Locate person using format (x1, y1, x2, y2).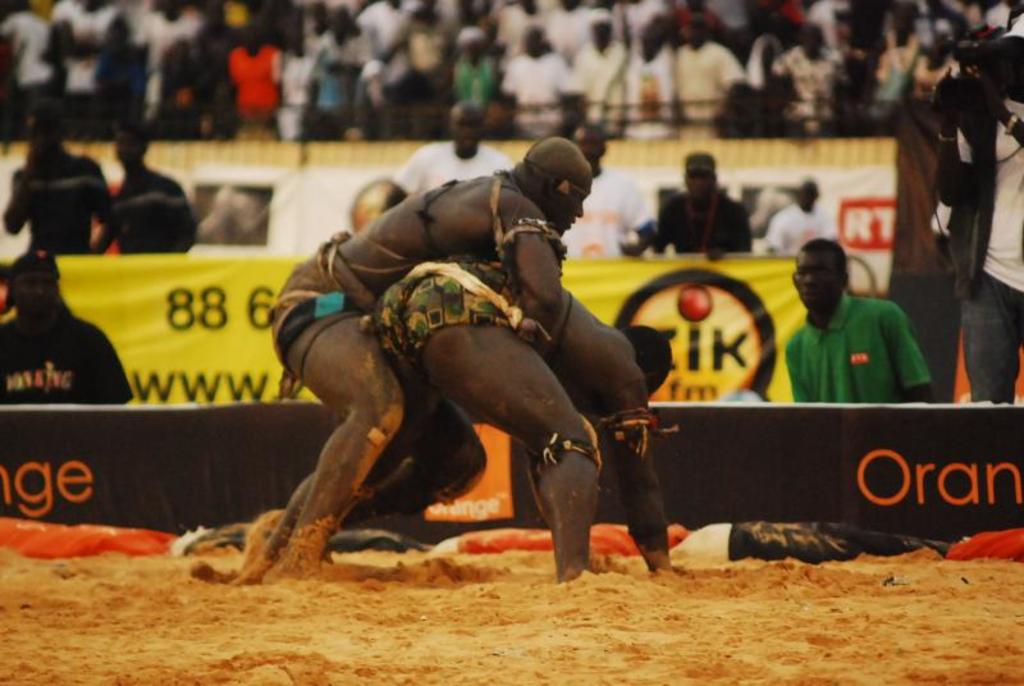
(381, 250, 672, 584).
